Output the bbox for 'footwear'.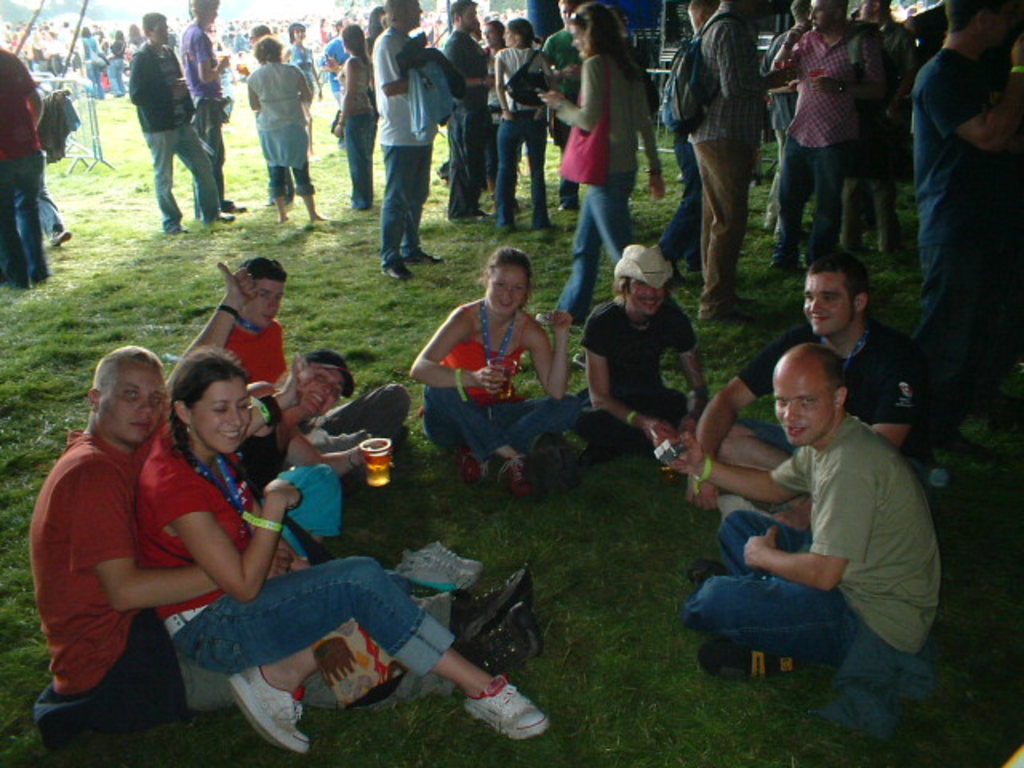
bbox=(584, 437, 606, 461).
